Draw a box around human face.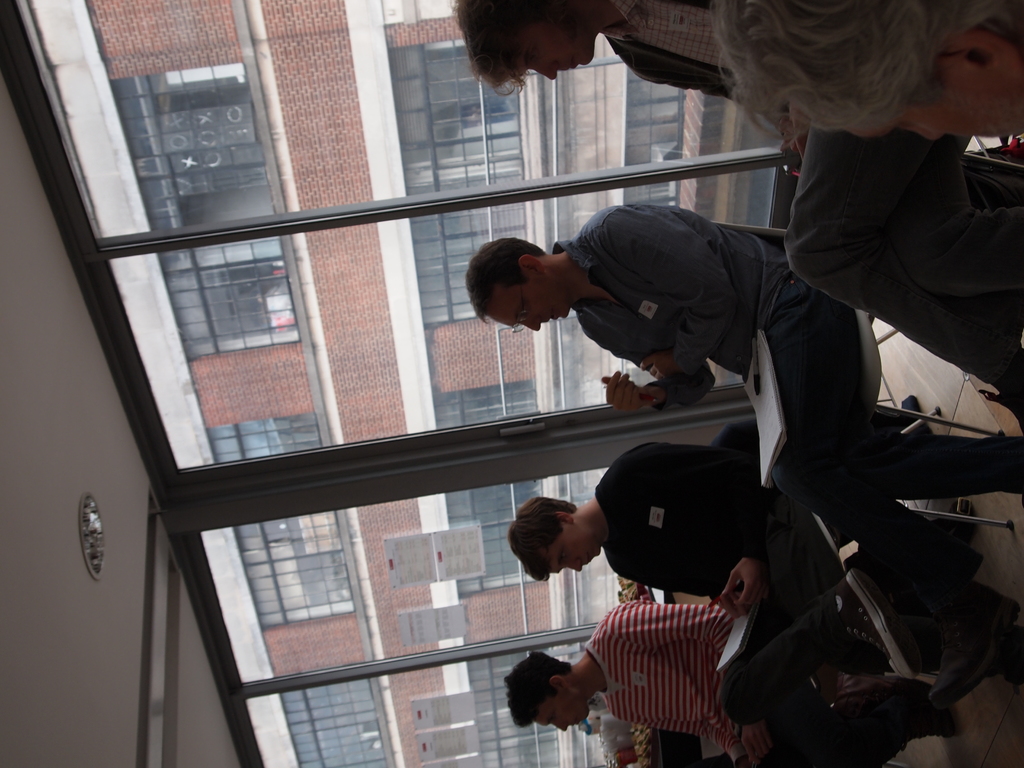
<region>515, 15, 588, 81</region>.
